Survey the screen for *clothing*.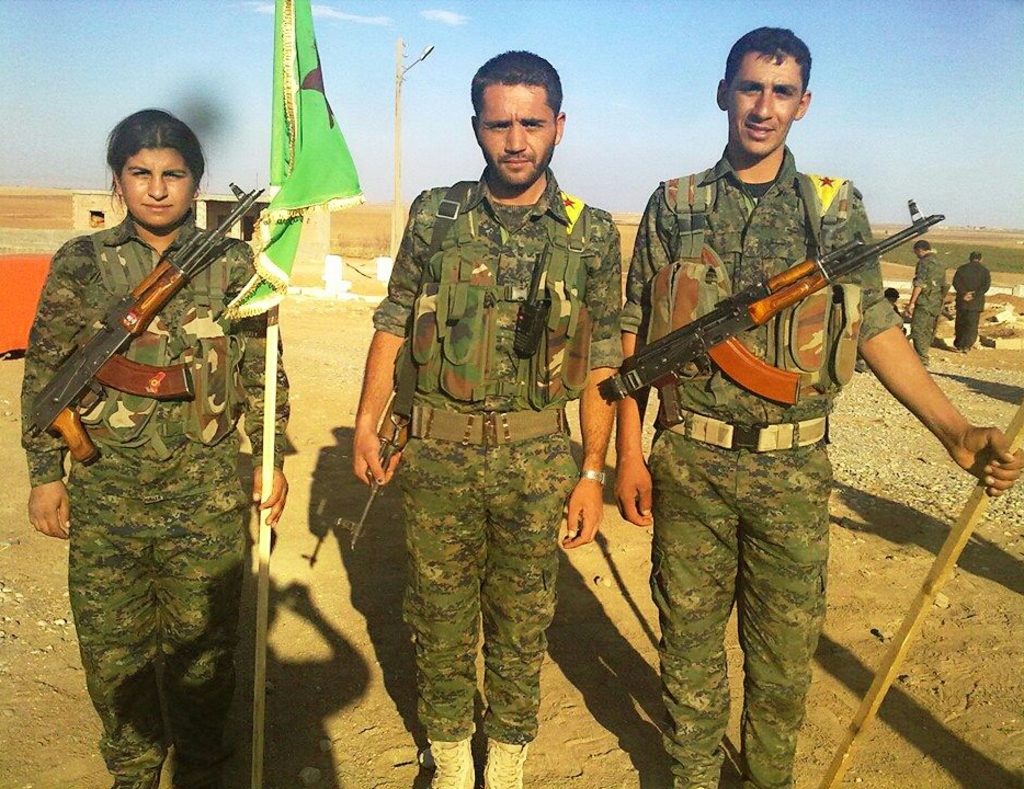
Survey found: (x1=948, y1=265, x2=990, y2=345).
